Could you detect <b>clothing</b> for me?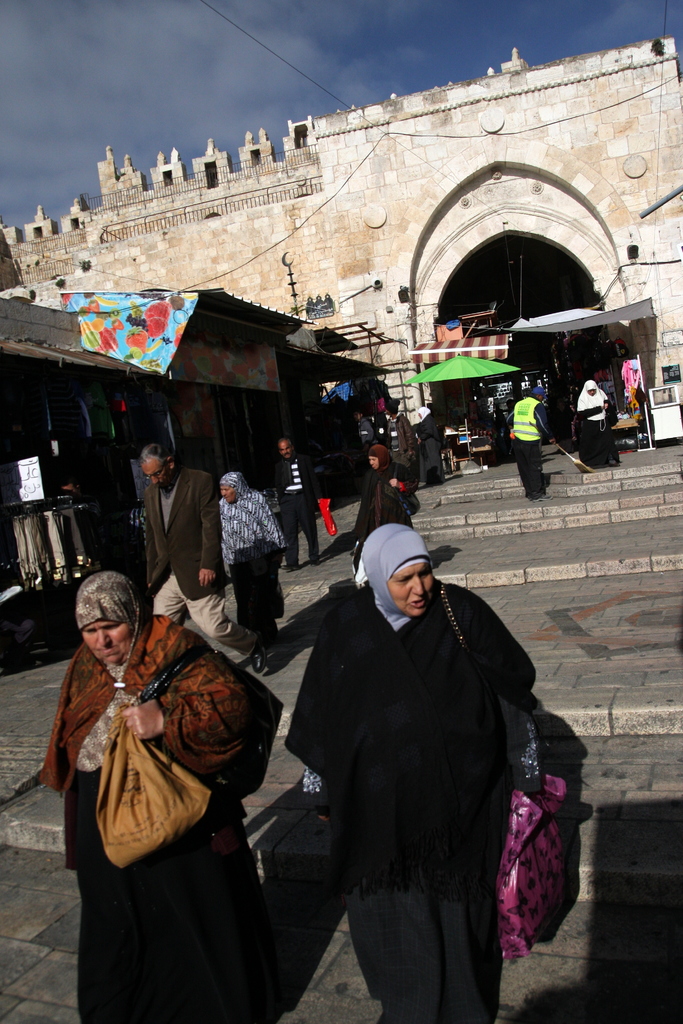
Detection result: [144,467,260,655].
